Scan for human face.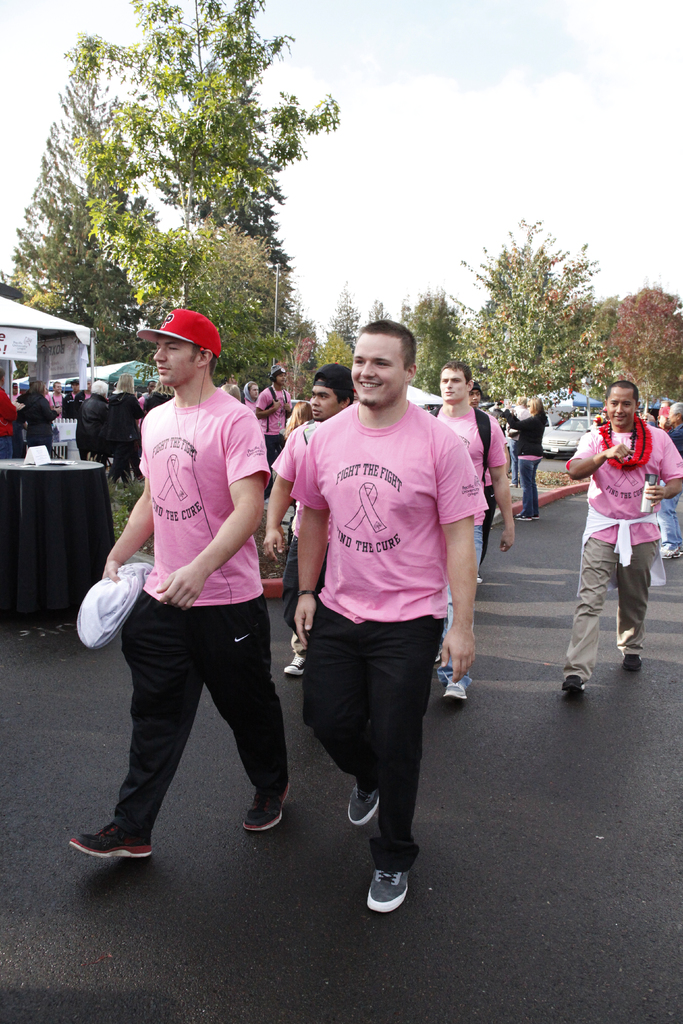
Scan result: detection(72, 383, 81, 392).
